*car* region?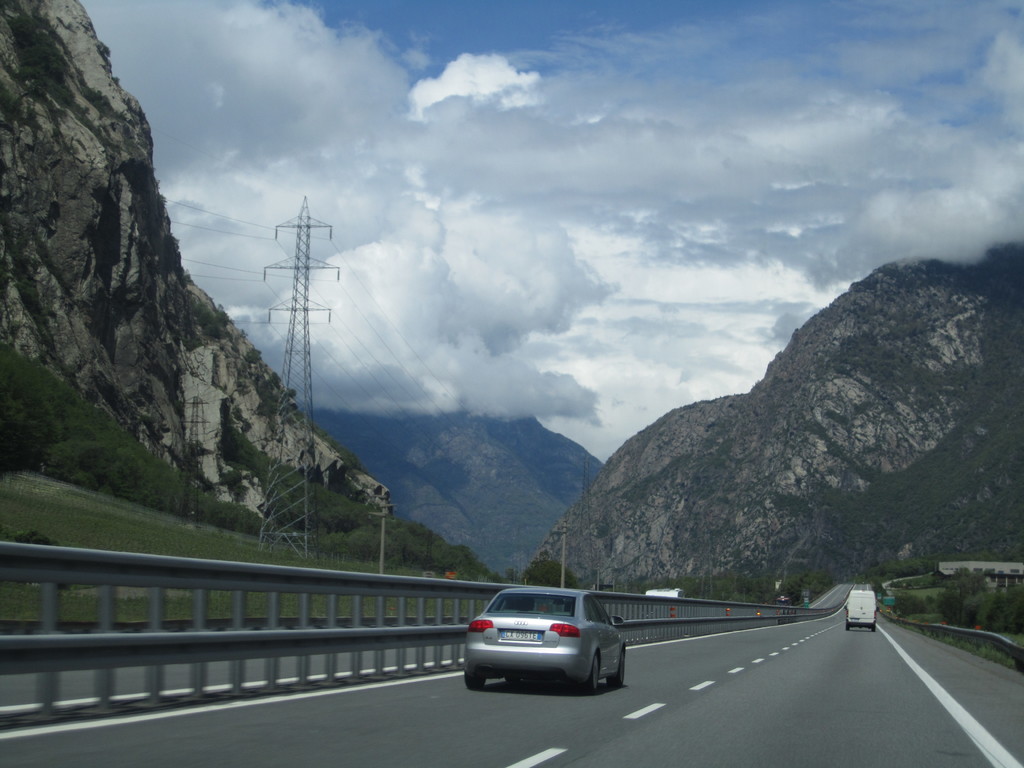
843/588/876/637
